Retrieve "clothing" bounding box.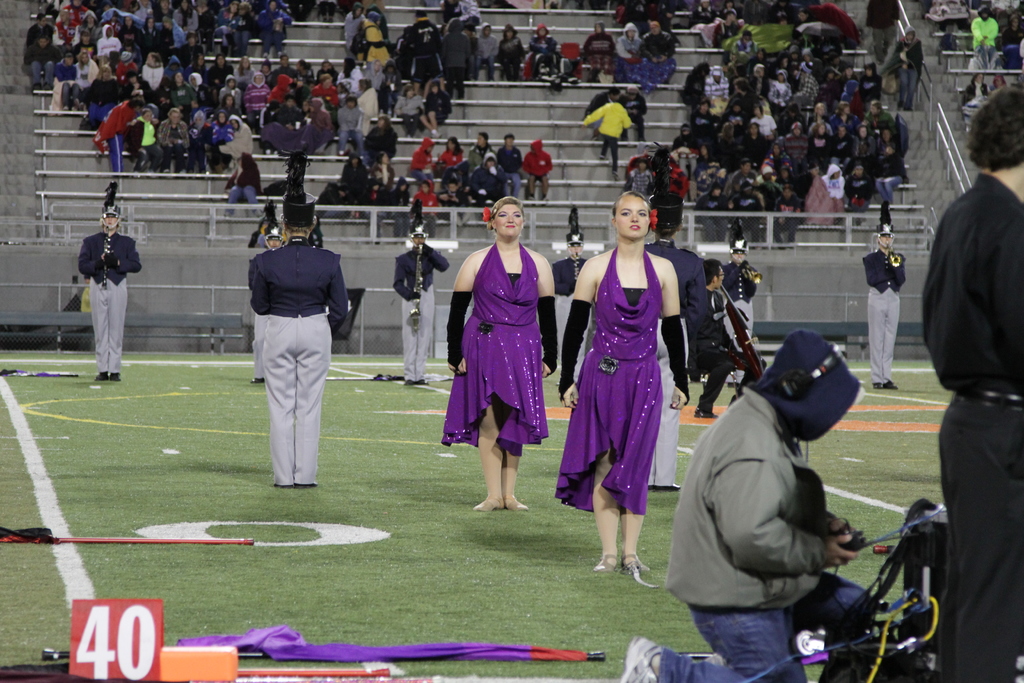
Bounding box: <region>581, 34, 612, 78</region>.
